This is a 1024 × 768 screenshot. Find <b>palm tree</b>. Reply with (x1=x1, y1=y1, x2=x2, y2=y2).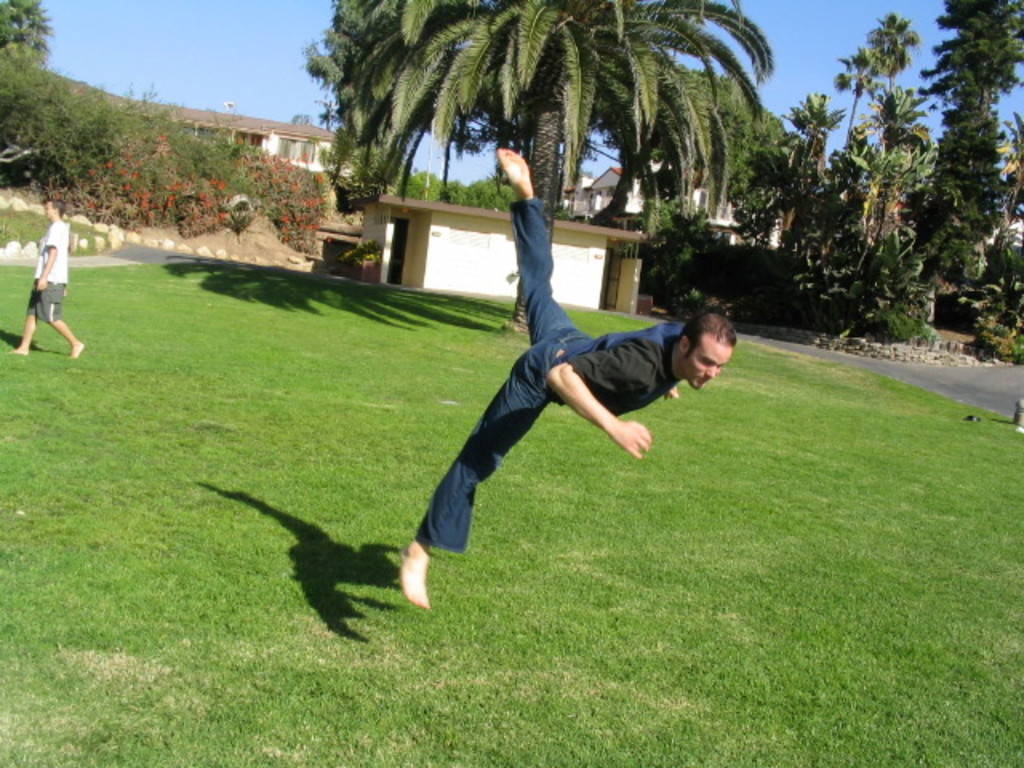
(x1=307, y1=11, x2=470, y2=219).
